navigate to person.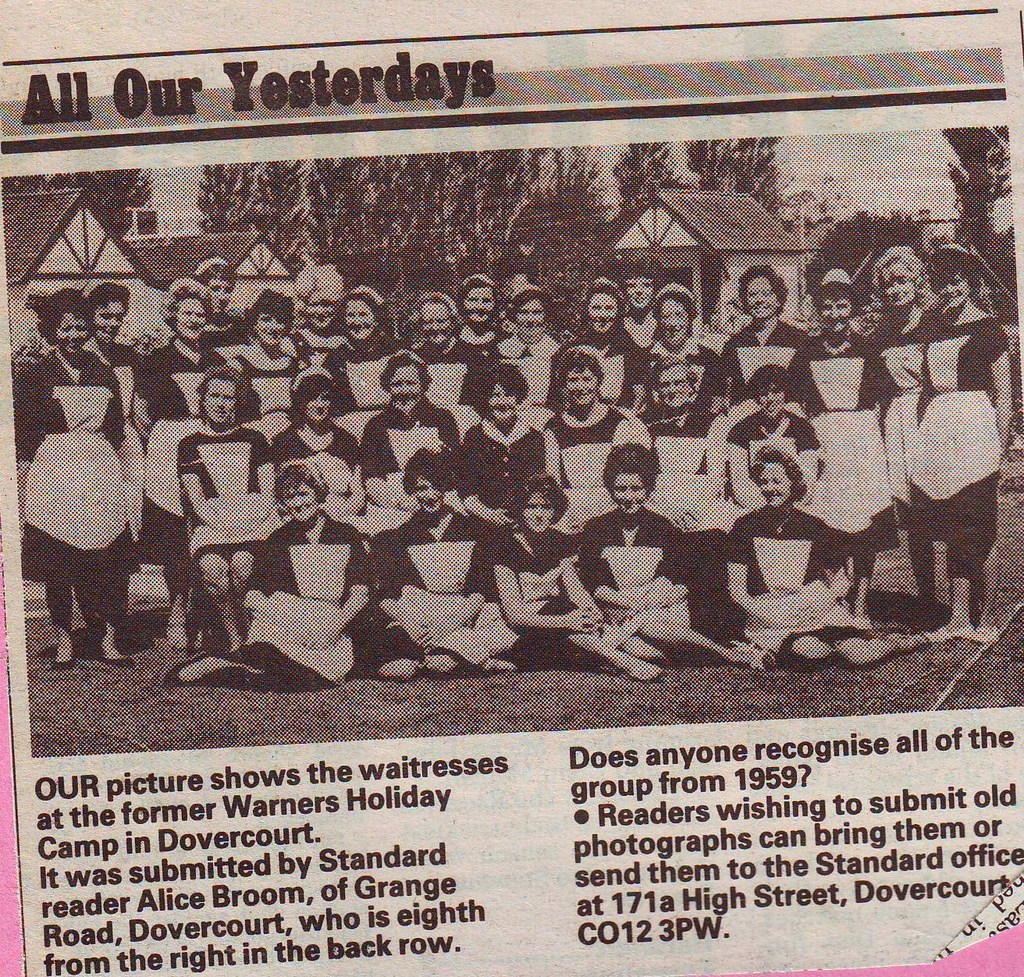
Navigation target: bbox=[574, 446, 777, 666].
